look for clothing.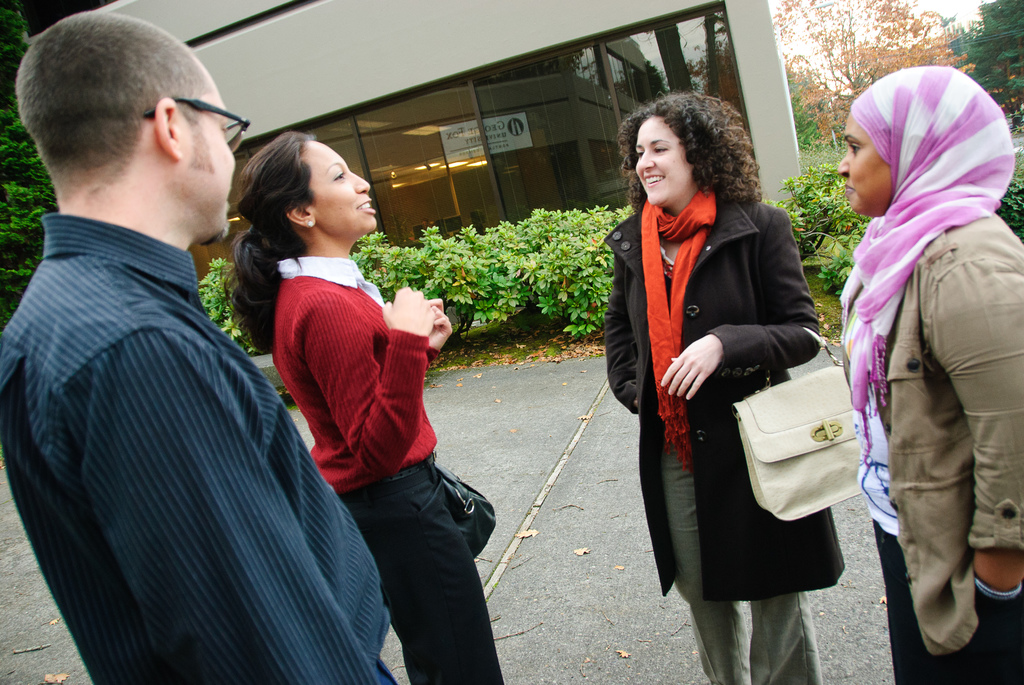
Found: l=836, t=214, r=1021, b=684.
